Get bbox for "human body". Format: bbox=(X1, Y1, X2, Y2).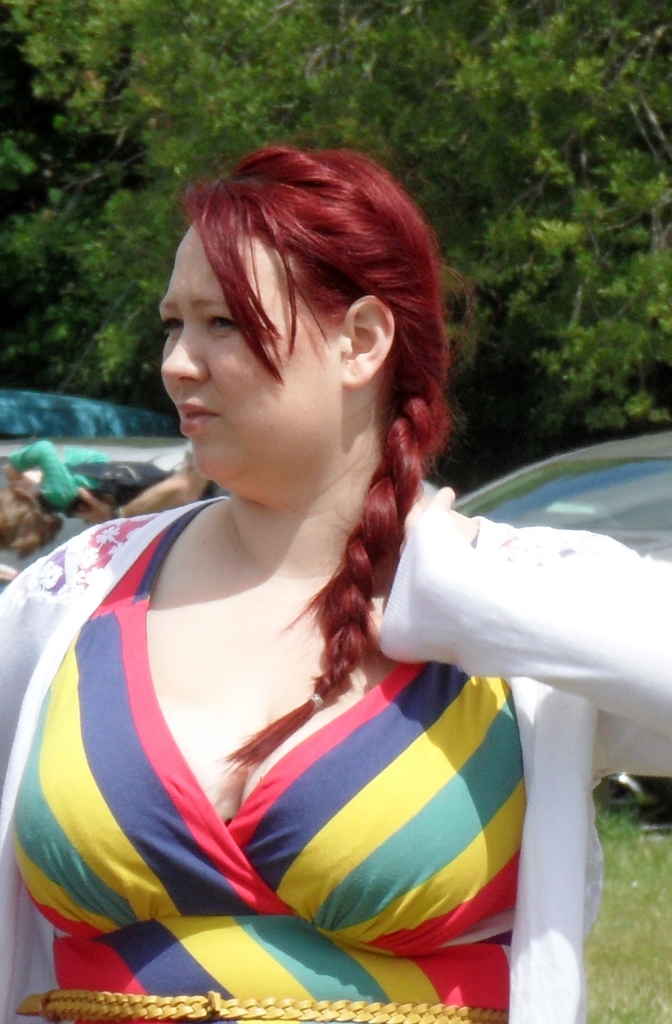
bbox=(0, 487, 671, 1023).
